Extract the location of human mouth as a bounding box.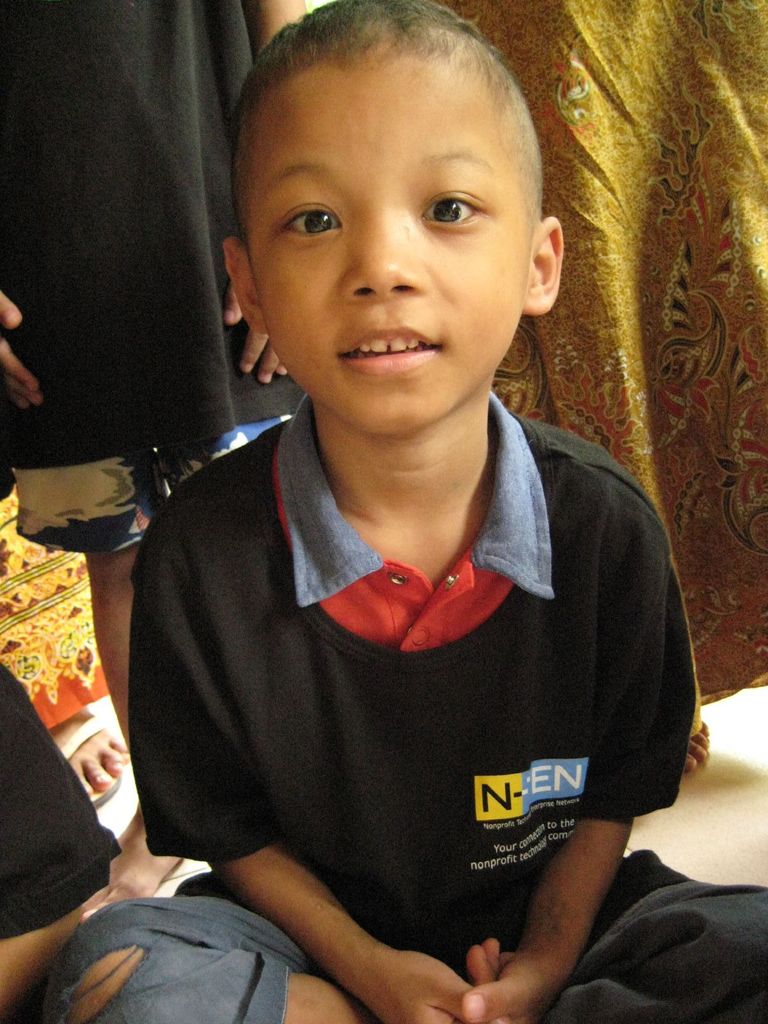
<region>340, 328, 439, 369</region>.
